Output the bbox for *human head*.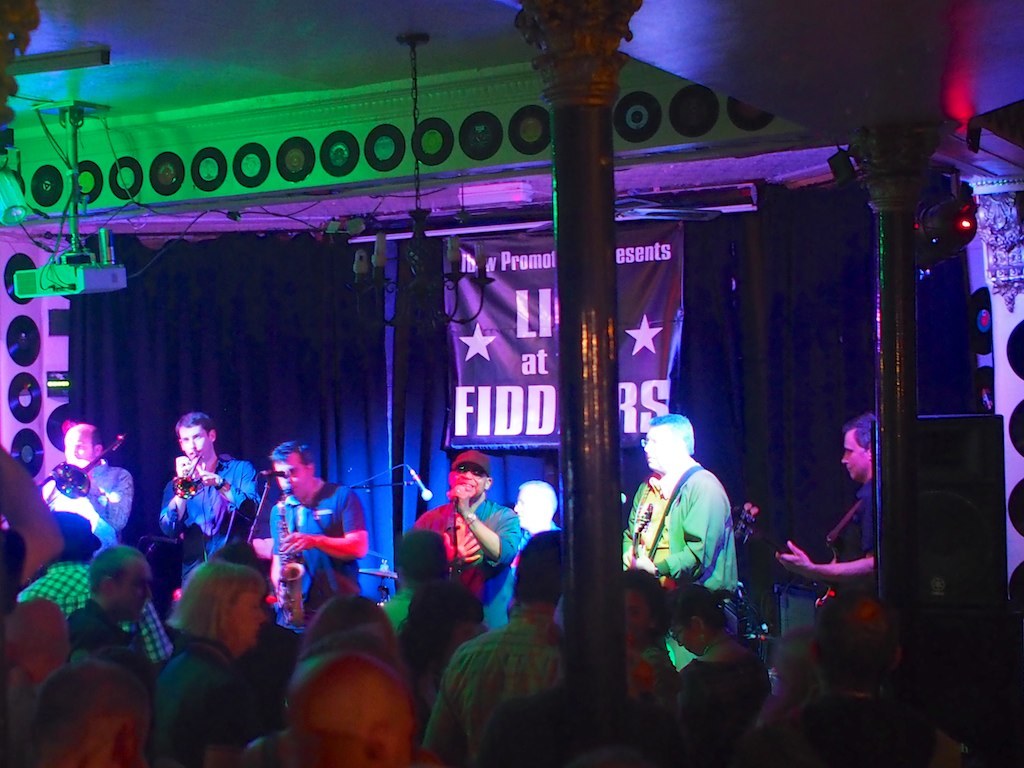
Rect(769, 621, 828, 702).
